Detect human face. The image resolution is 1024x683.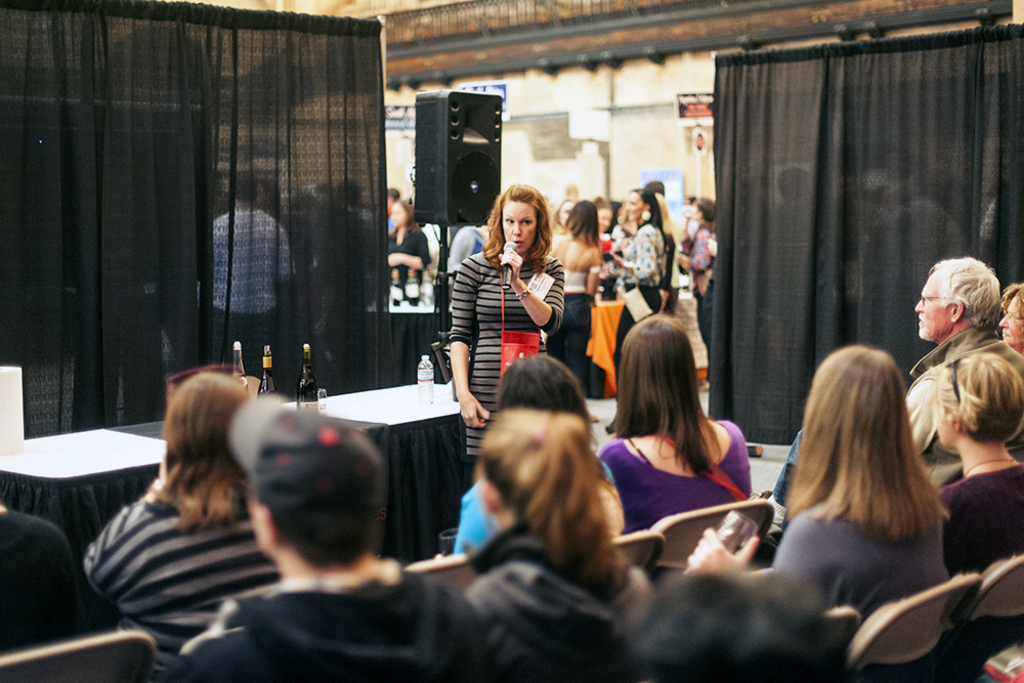
BBox(503, 202, 539, 254).
